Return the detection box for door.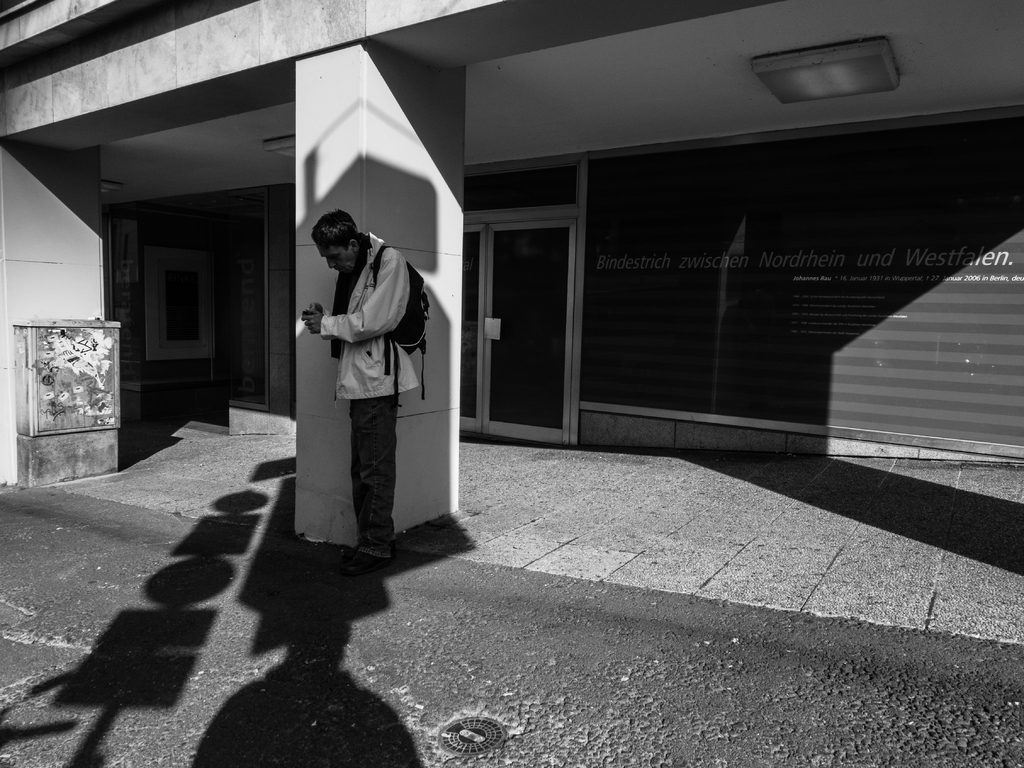
Rect(461, 218, 576, 443).
